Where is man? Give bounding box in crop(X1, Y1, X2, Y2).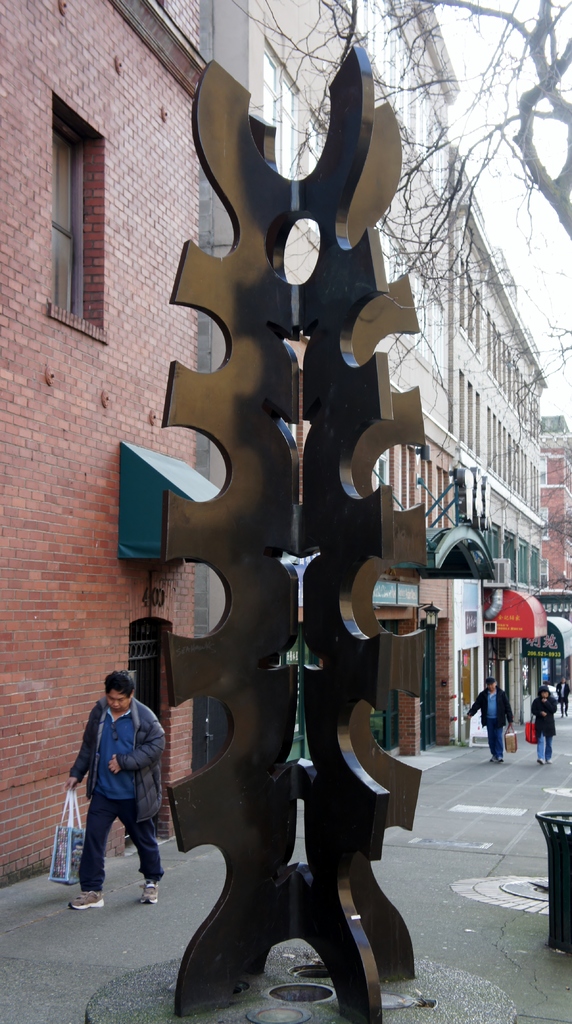
crop(465, 678, 512, 764).
